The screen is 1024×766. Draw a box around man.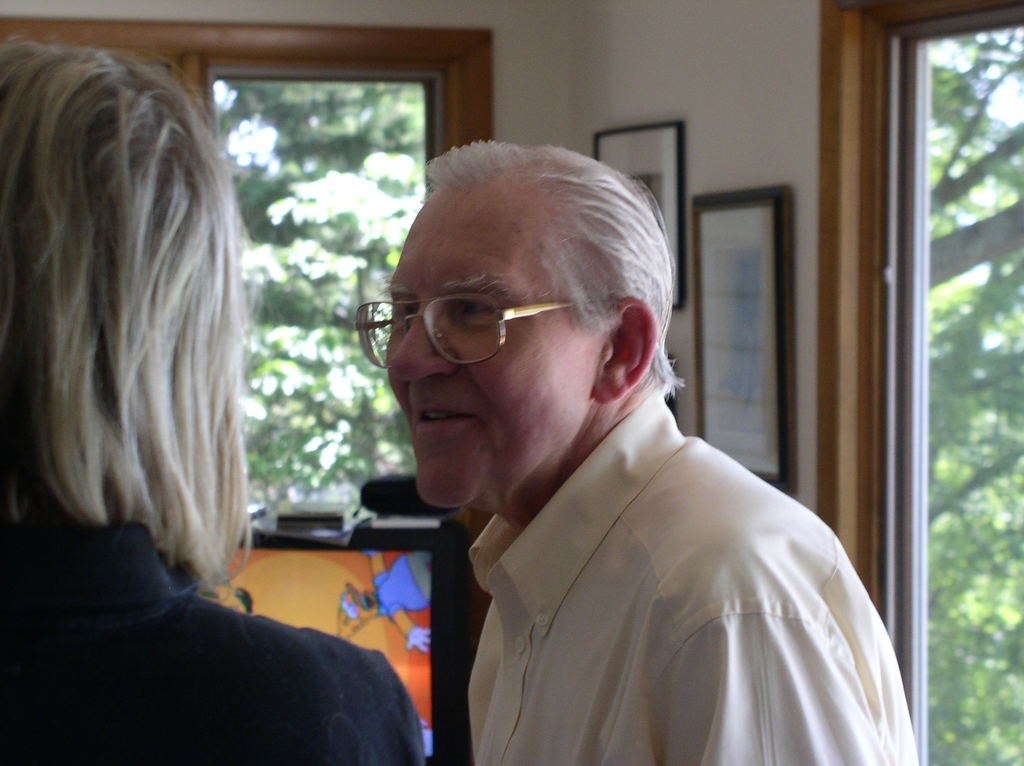
358 132 926 765.
